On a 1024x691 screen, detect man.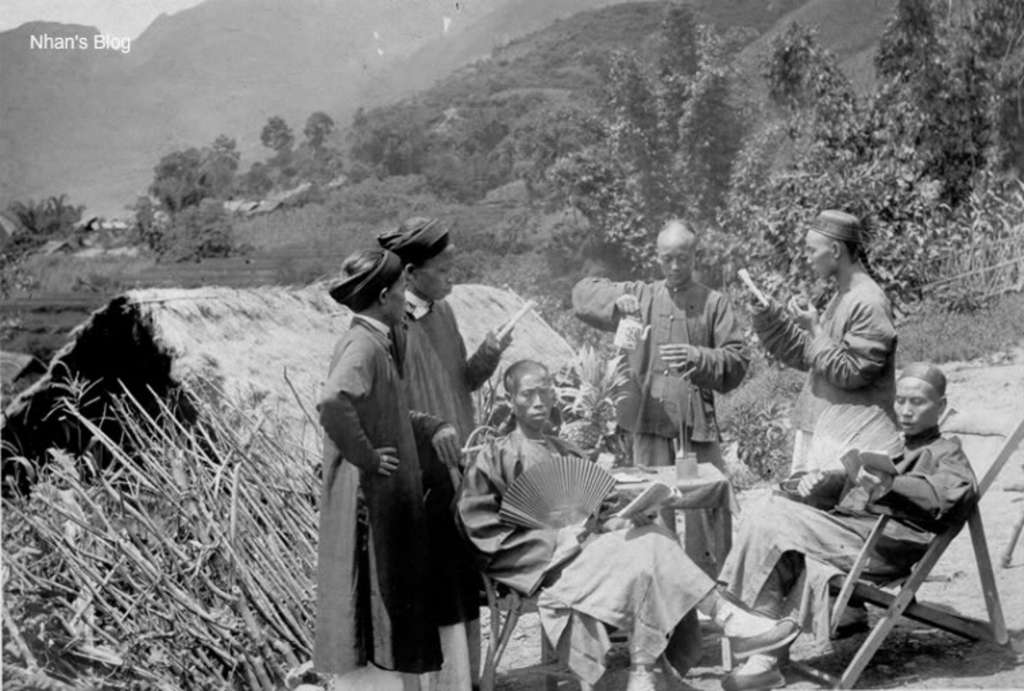
x1=711 y1=359 x2=978 y2=690.
